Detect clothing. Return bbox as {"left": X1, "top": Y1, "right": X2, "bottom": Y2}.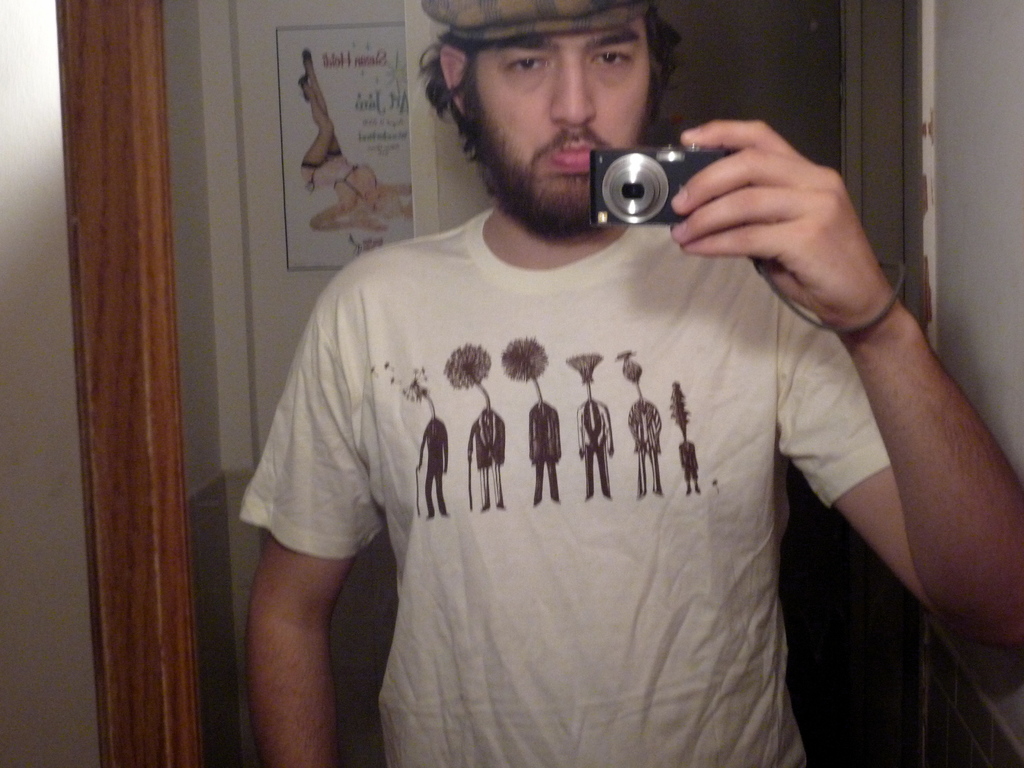
{"left": 632, "top": 403, "right": 662, "bottom": 495}.
